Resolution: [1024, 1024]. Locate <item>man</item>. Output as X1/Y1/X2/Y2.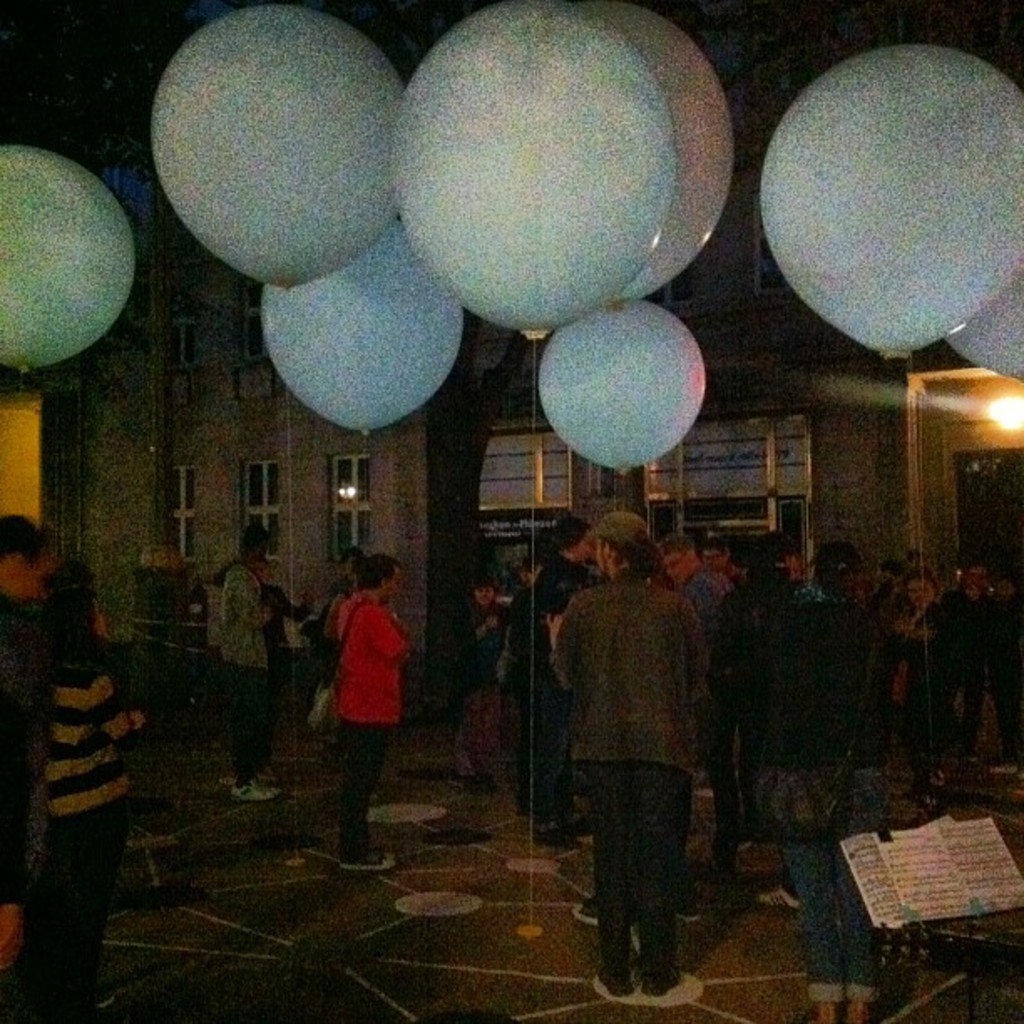
218/530/279/806.
